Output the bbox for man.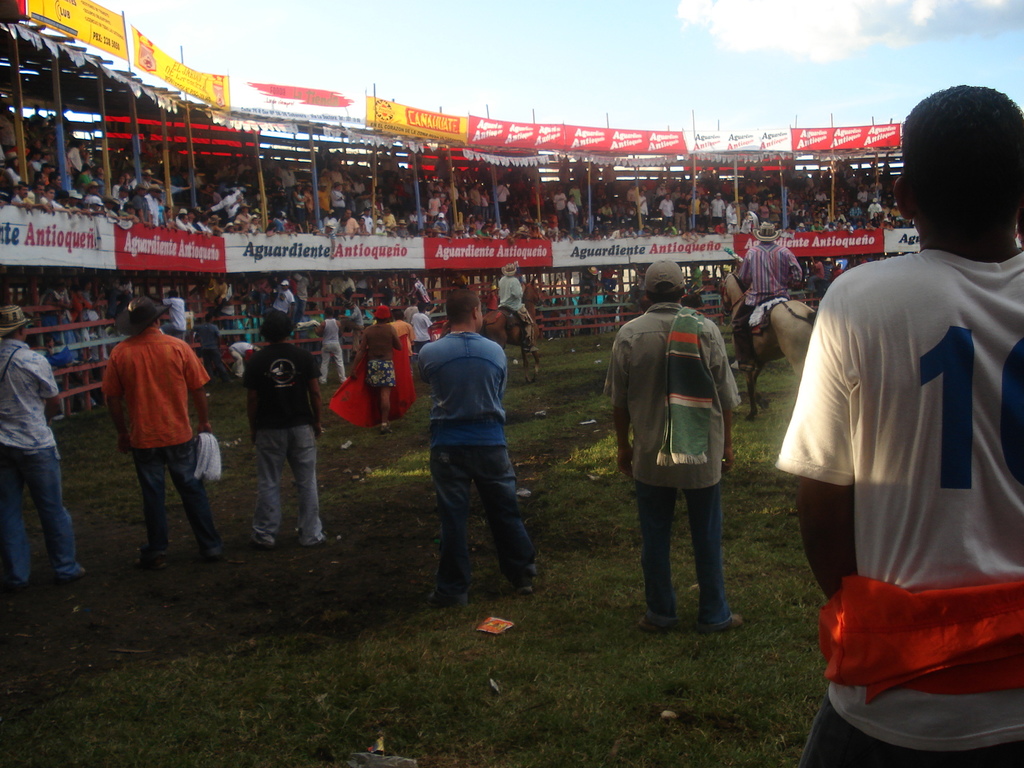
83:180:97:195.
